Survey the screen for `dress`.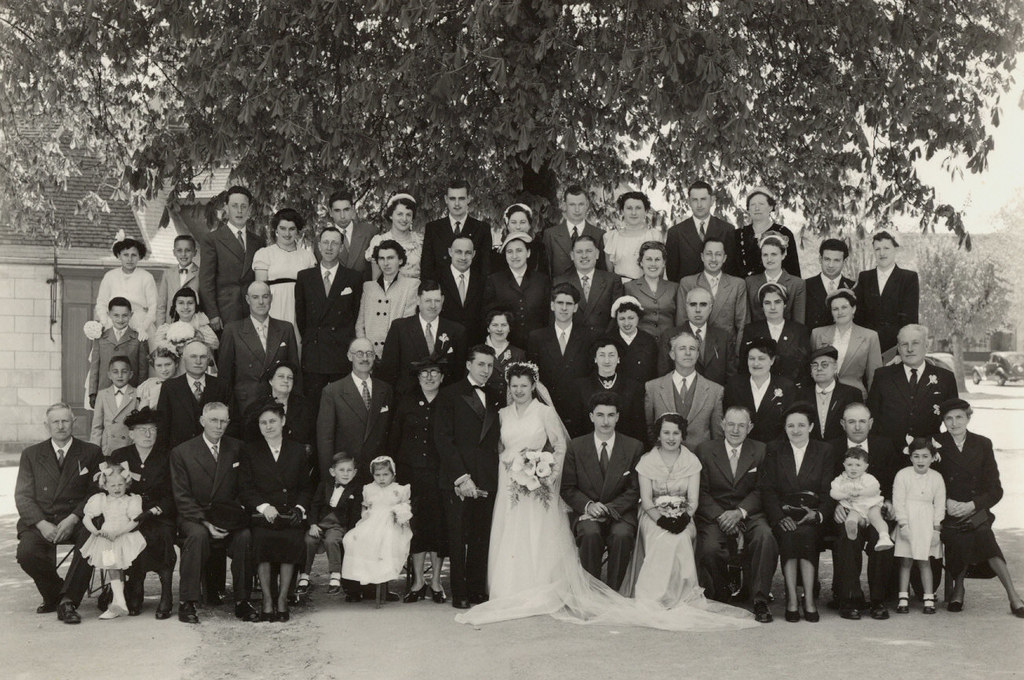
Survey found: 451:386:766:634.
